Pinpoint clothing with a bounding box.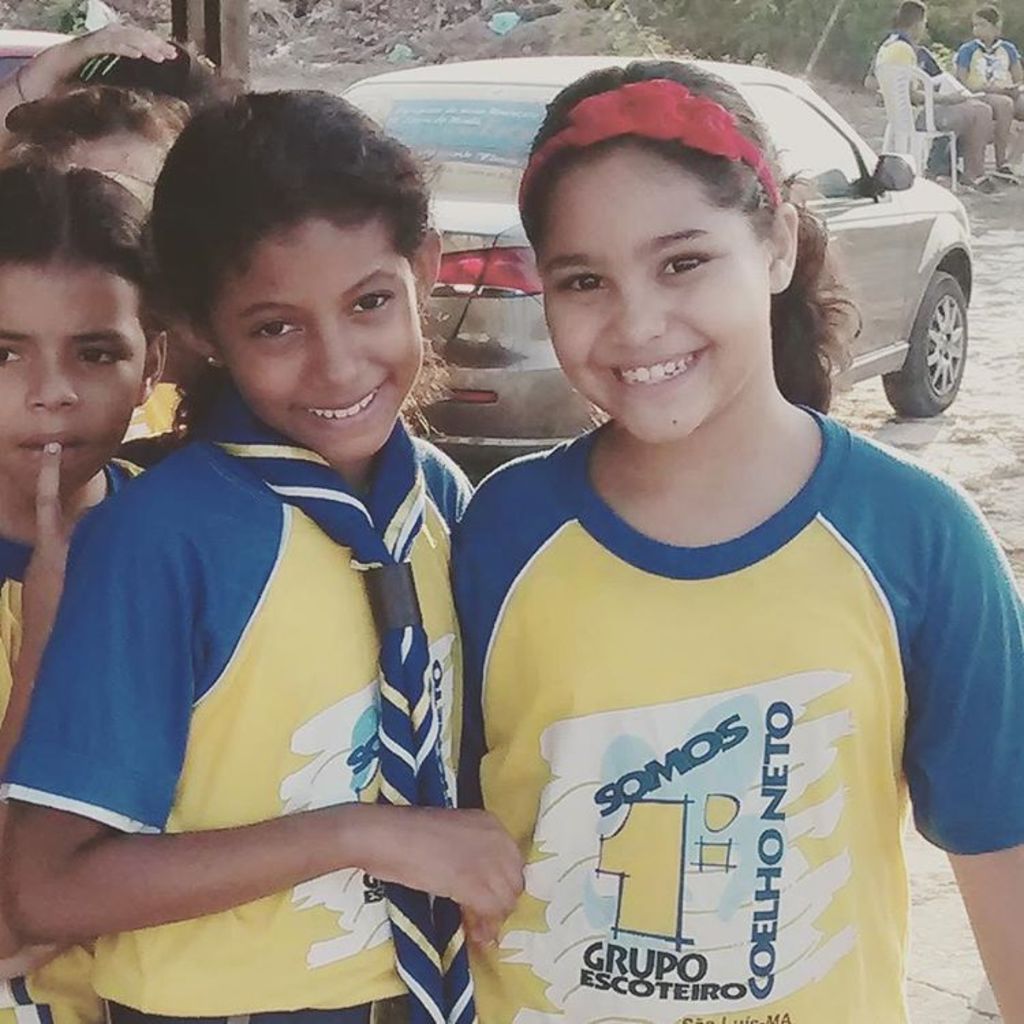
[939,33,1023,145].
